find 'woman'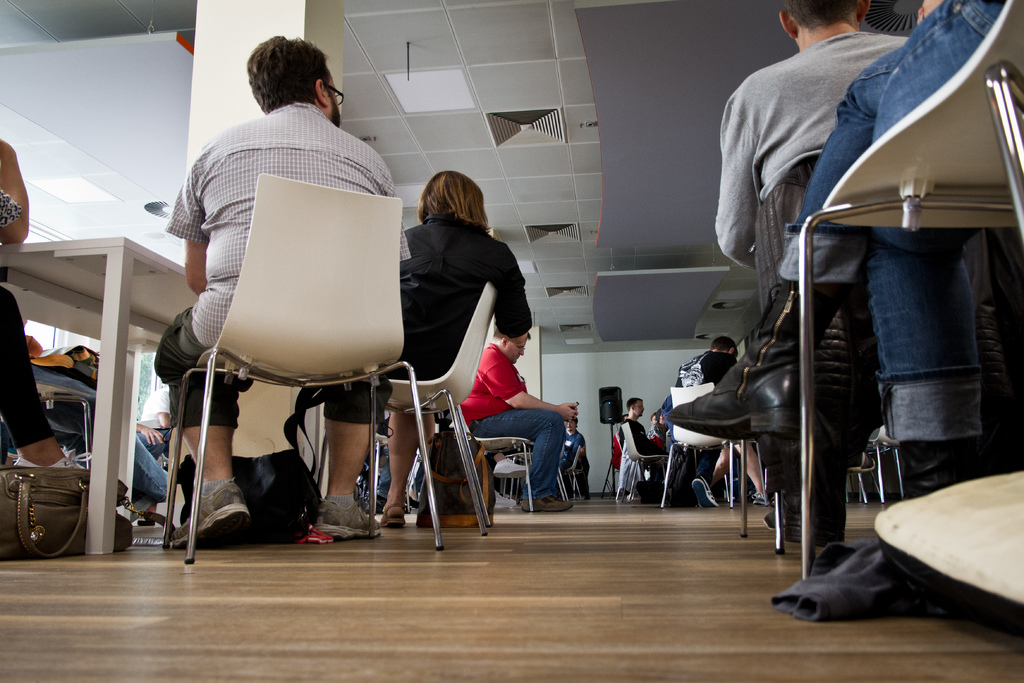
x1=363, y1=167, x2=537, y2=532
